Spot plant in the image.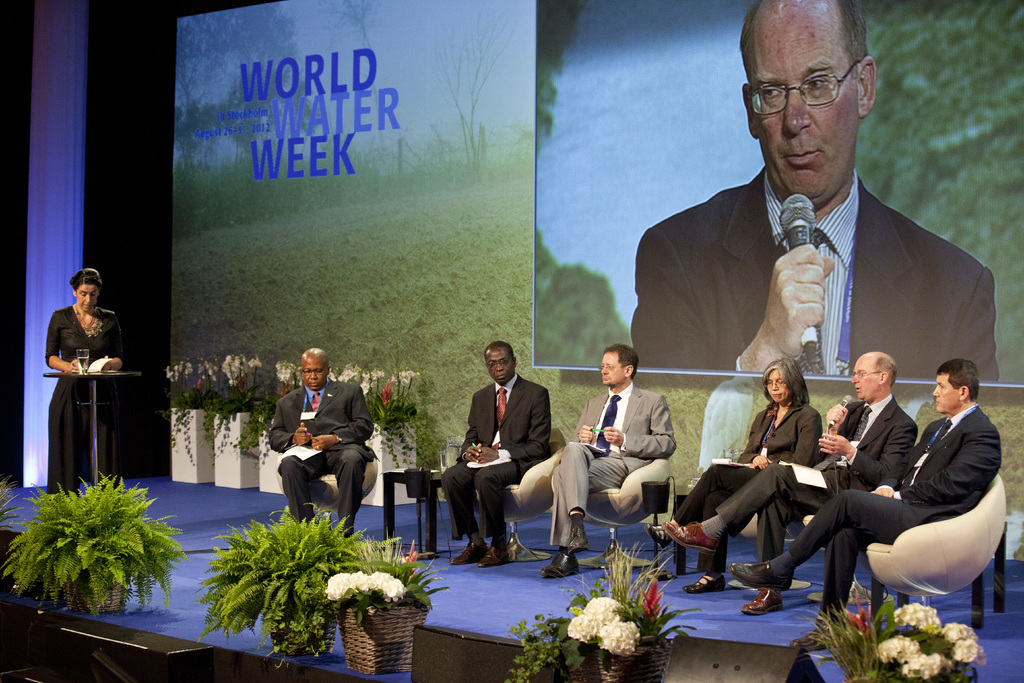
plant found at region(588, 544, 647, 630).
